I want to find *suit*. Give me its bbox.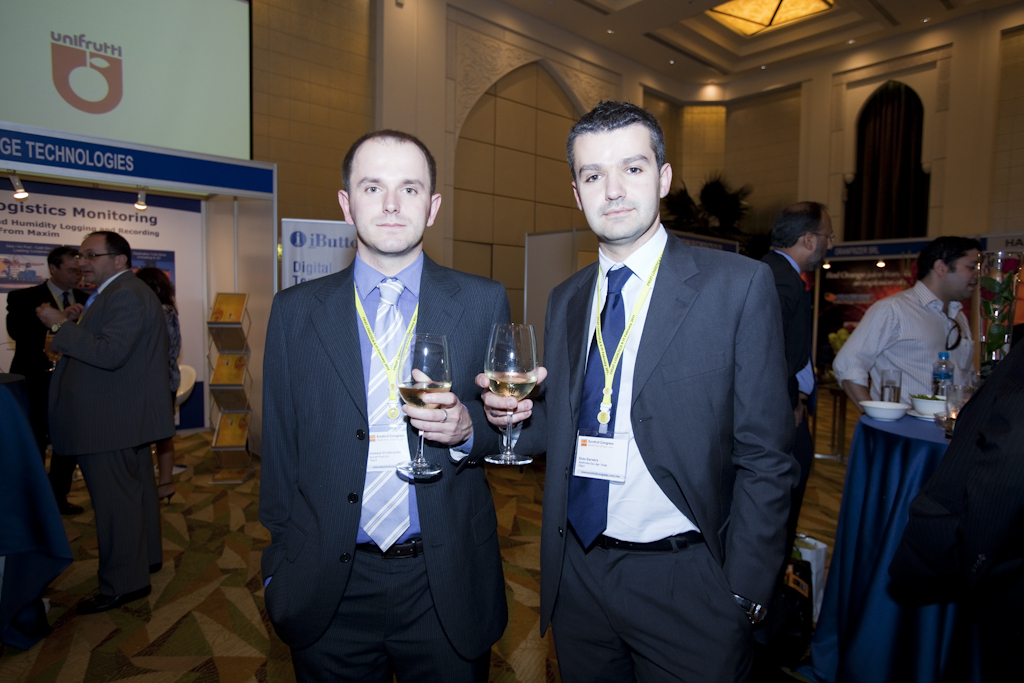
763 247 811 464.
